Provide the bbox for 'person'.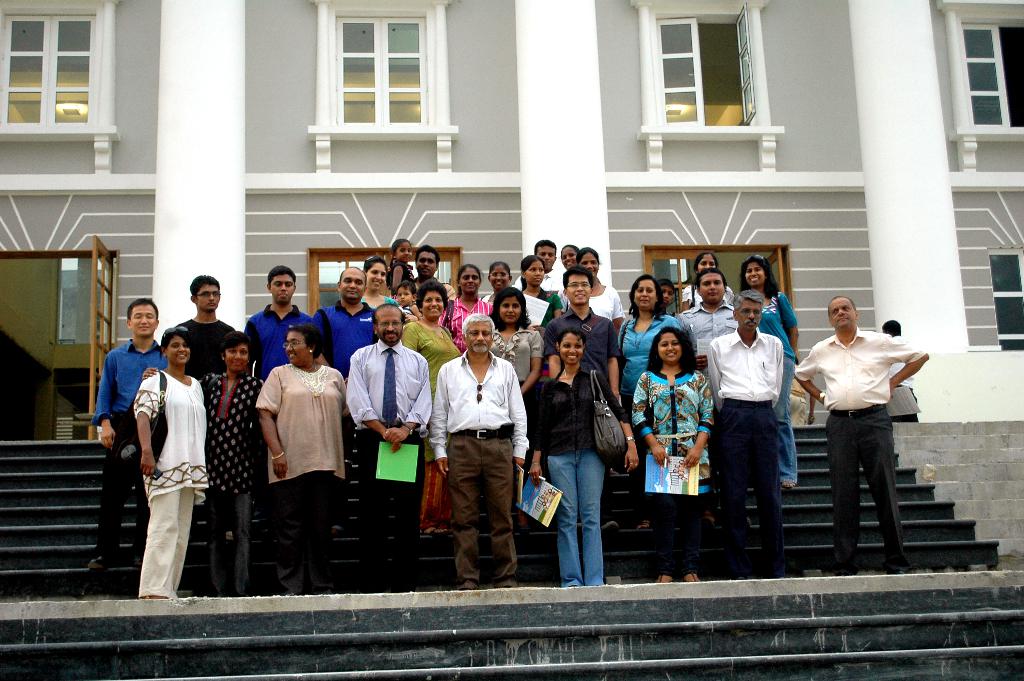
BBox(745, 252, 799, 487).
